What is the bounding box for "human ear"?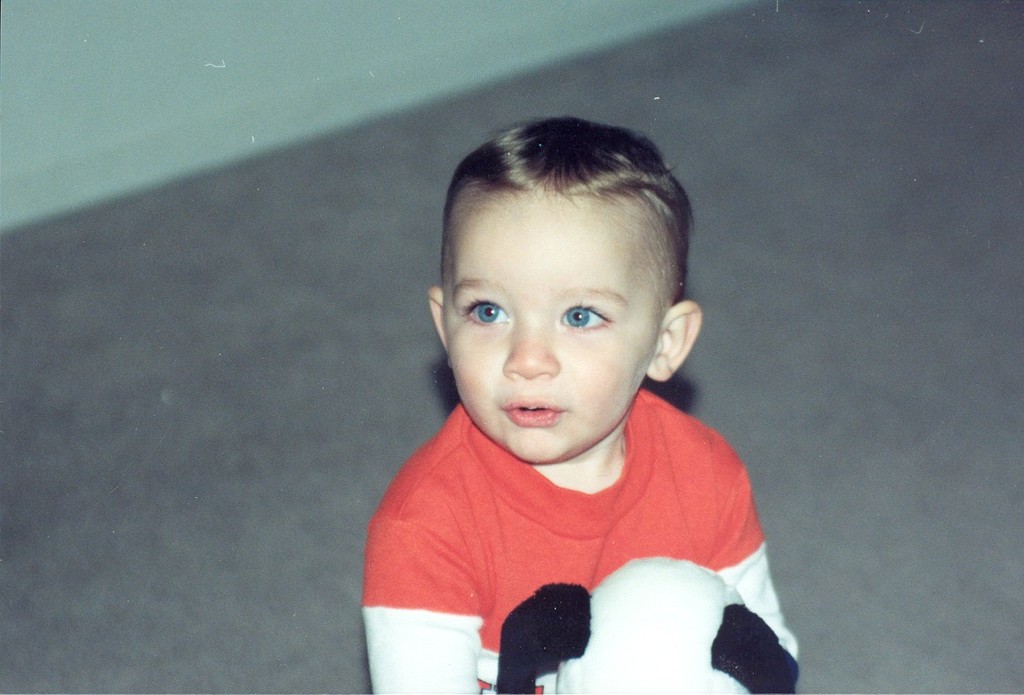
[left=648, top=302, right=704, bottom=381].
